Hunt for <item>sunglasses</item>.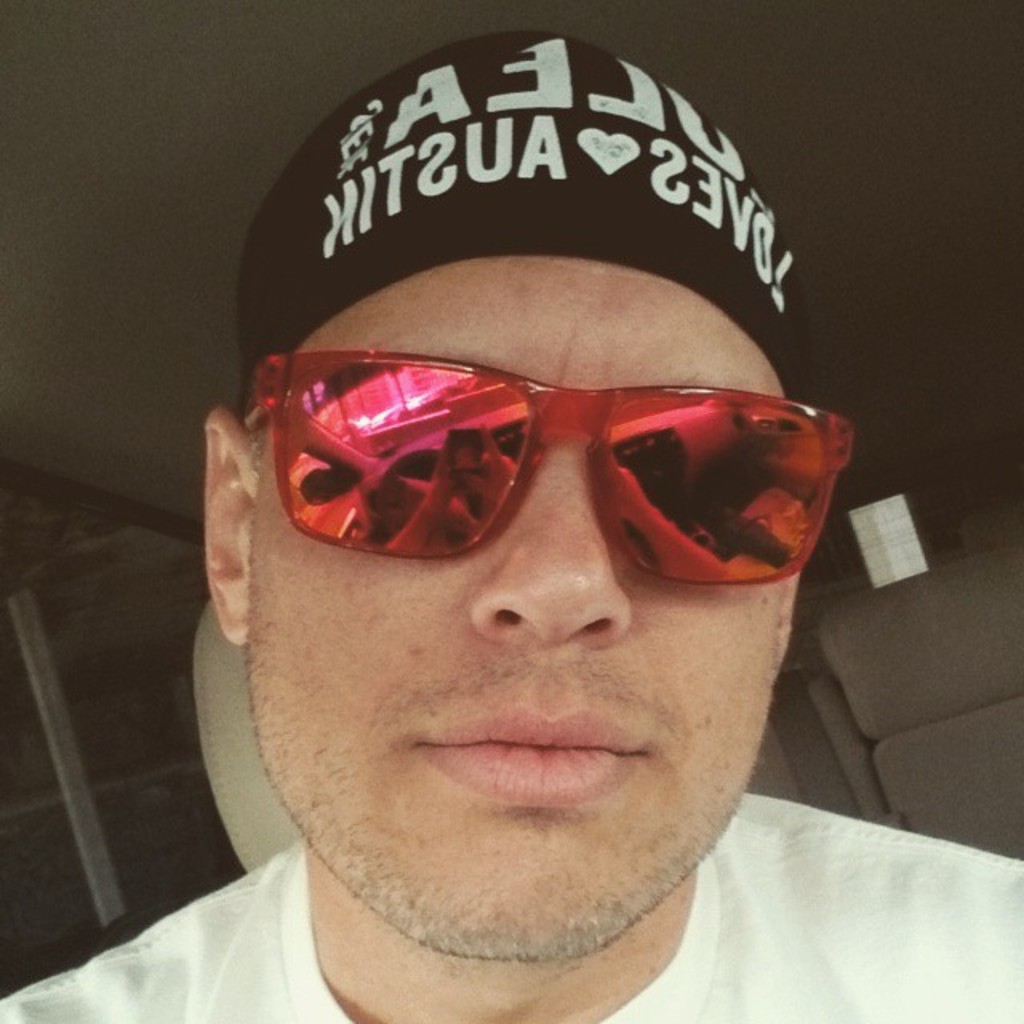
Hunted down at [x1=240, y1=355, x2=854, y2=578].
